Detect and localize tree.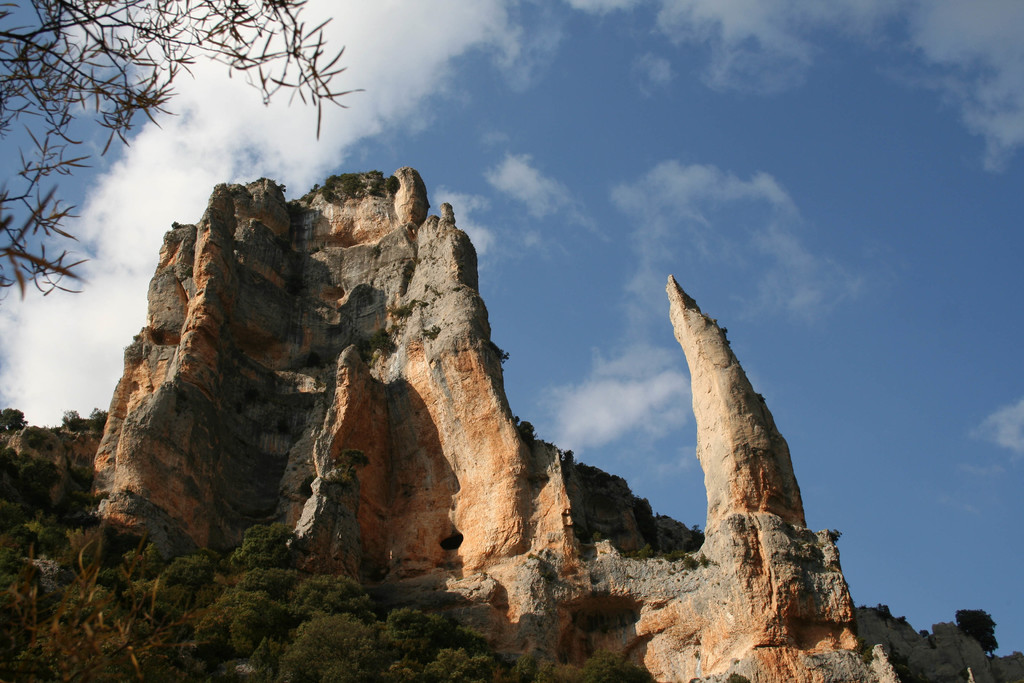
Localized at (left=0, top=0, right=363, bottom=299).
